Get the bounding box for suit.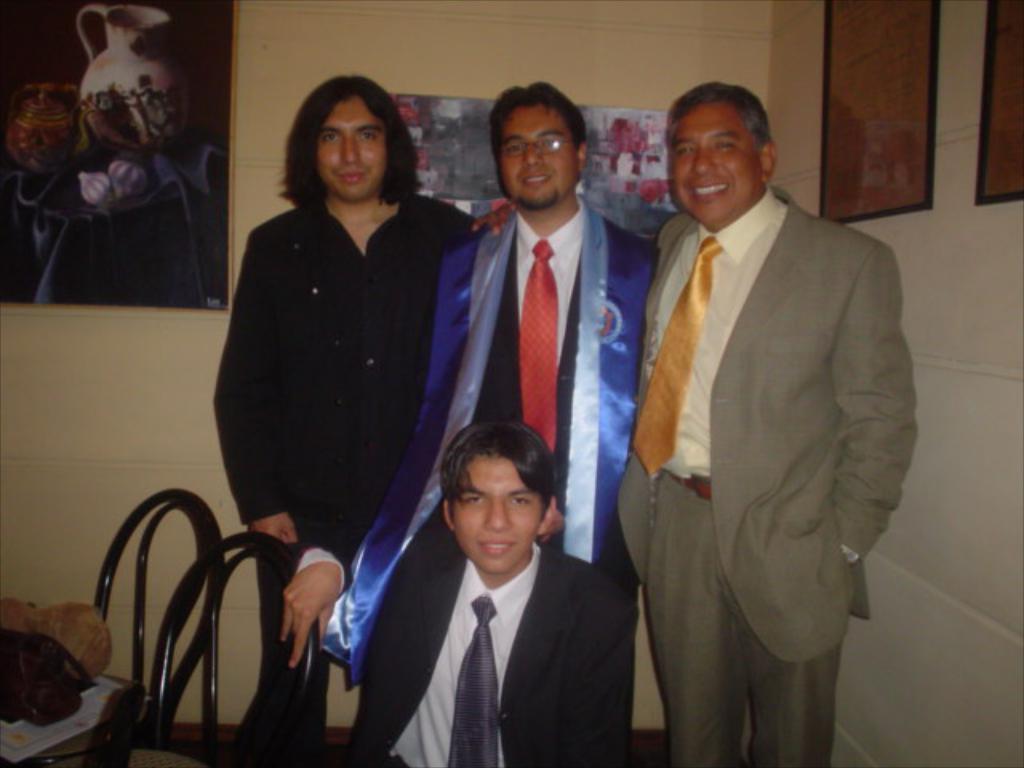
x1=611, y1=182, x2=922, y2=766.
